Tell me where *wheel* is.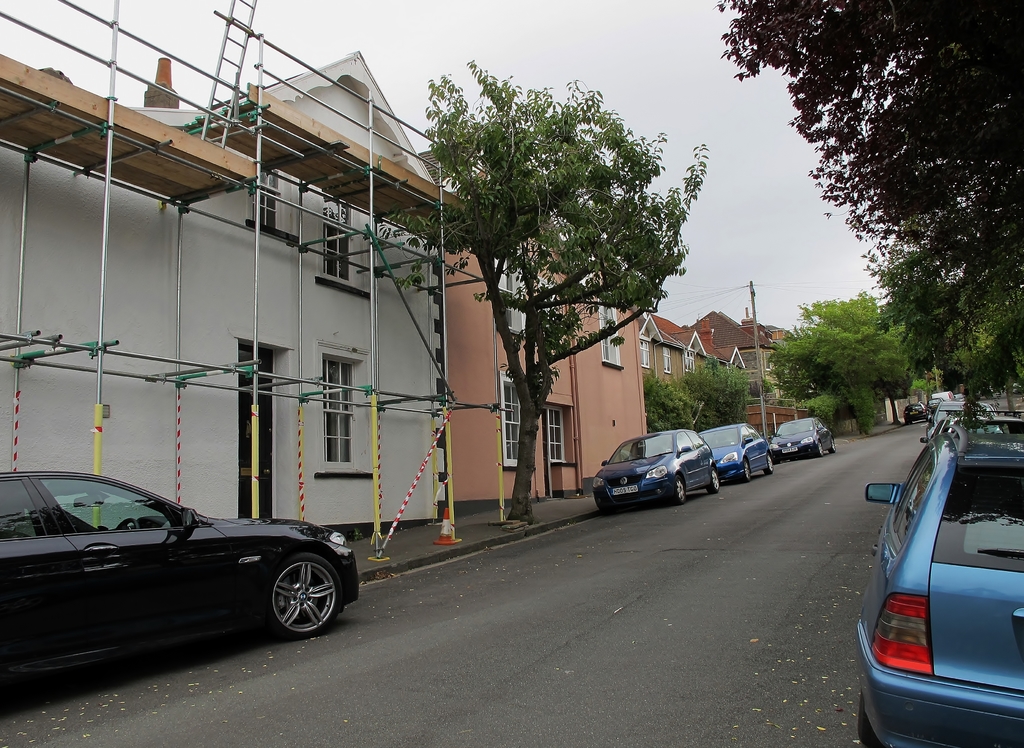
*wheel* is at BBox(706, 466, 719, 495).
